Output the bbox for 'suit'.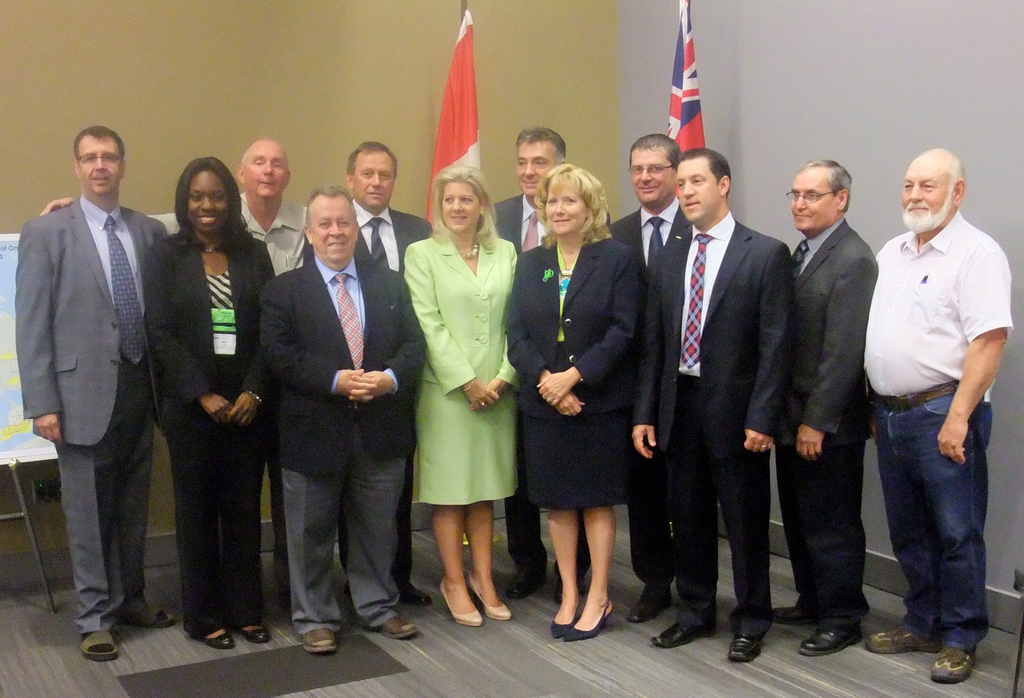
[left=791, top=213, right=881, bottom=626].
